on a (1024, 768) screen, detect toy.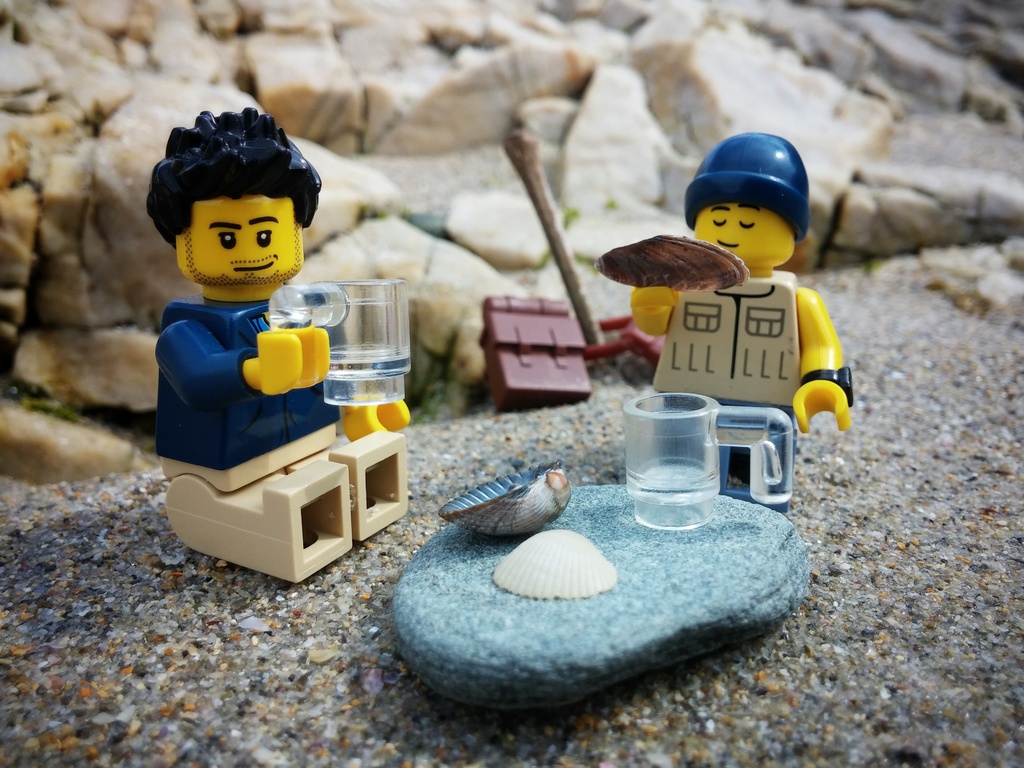
pyautogui.locateOnScreen(616, 384, 803, 534).
